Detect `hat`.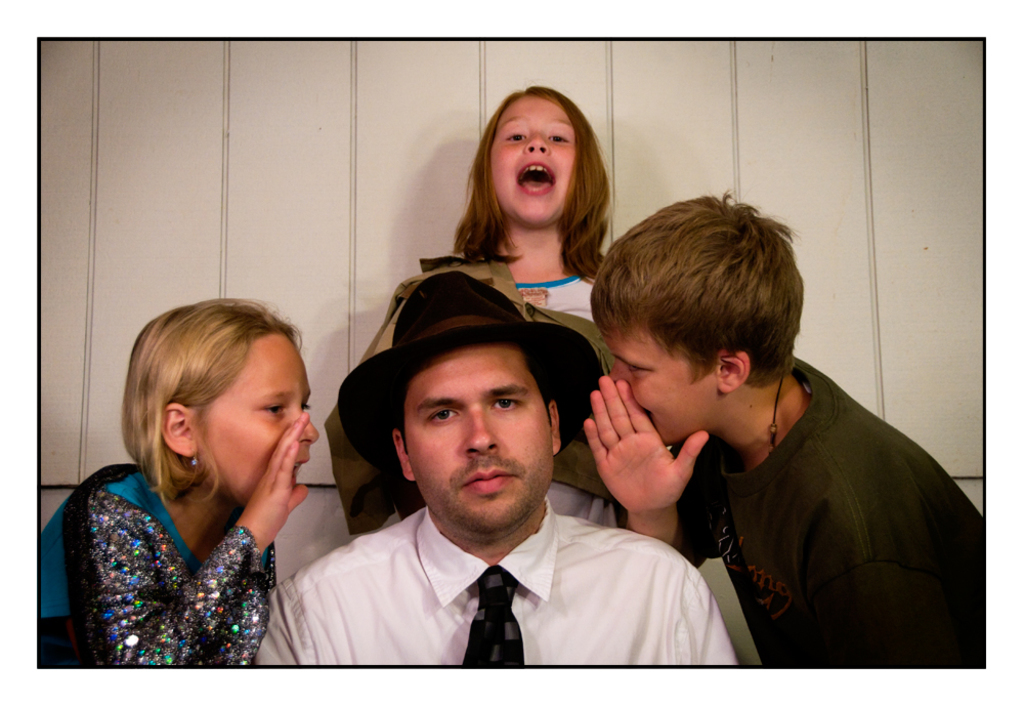
Detected at l=340, t=265, r=605, b=469.
